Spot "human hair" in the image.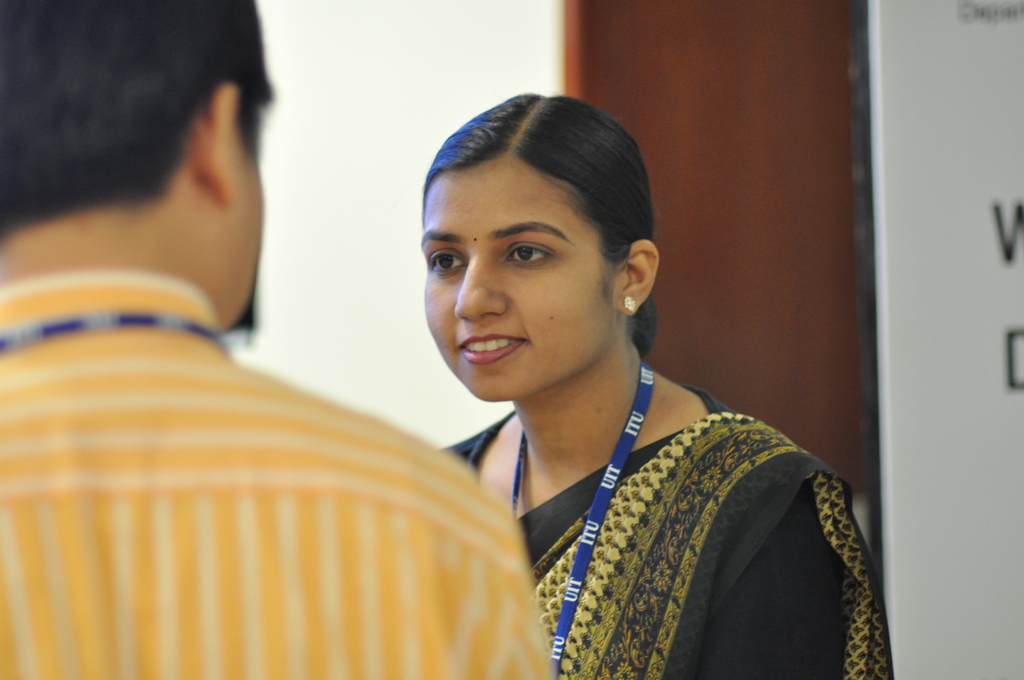
"human hair" found at (left=0, top=0, right=285, bottom=234).
